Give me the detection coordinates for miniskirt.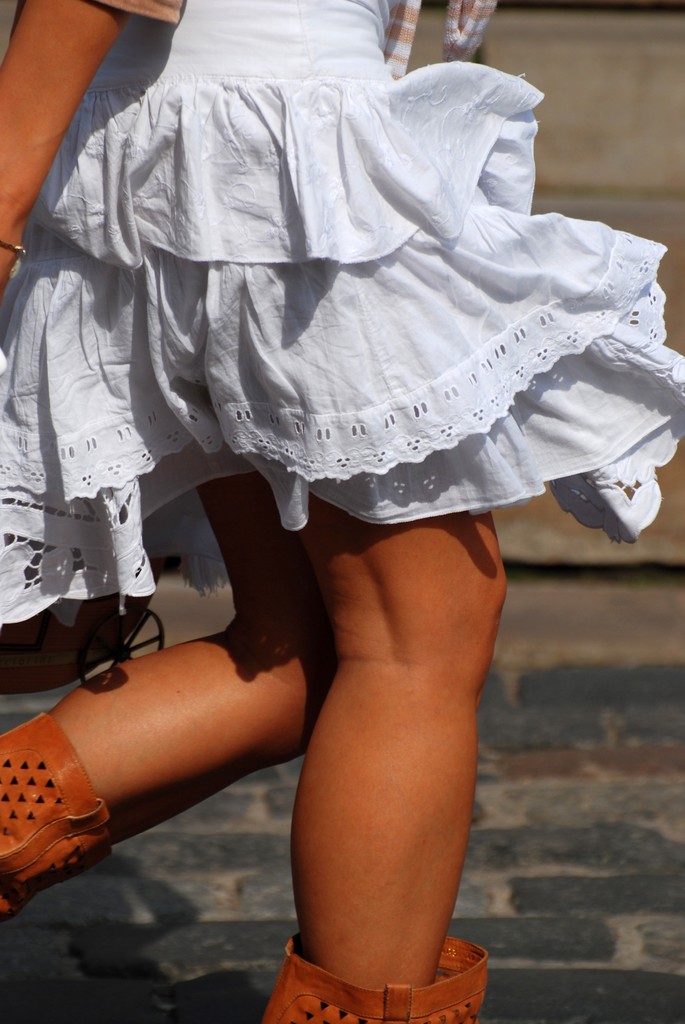
detection(0, 0, 684, 623).
